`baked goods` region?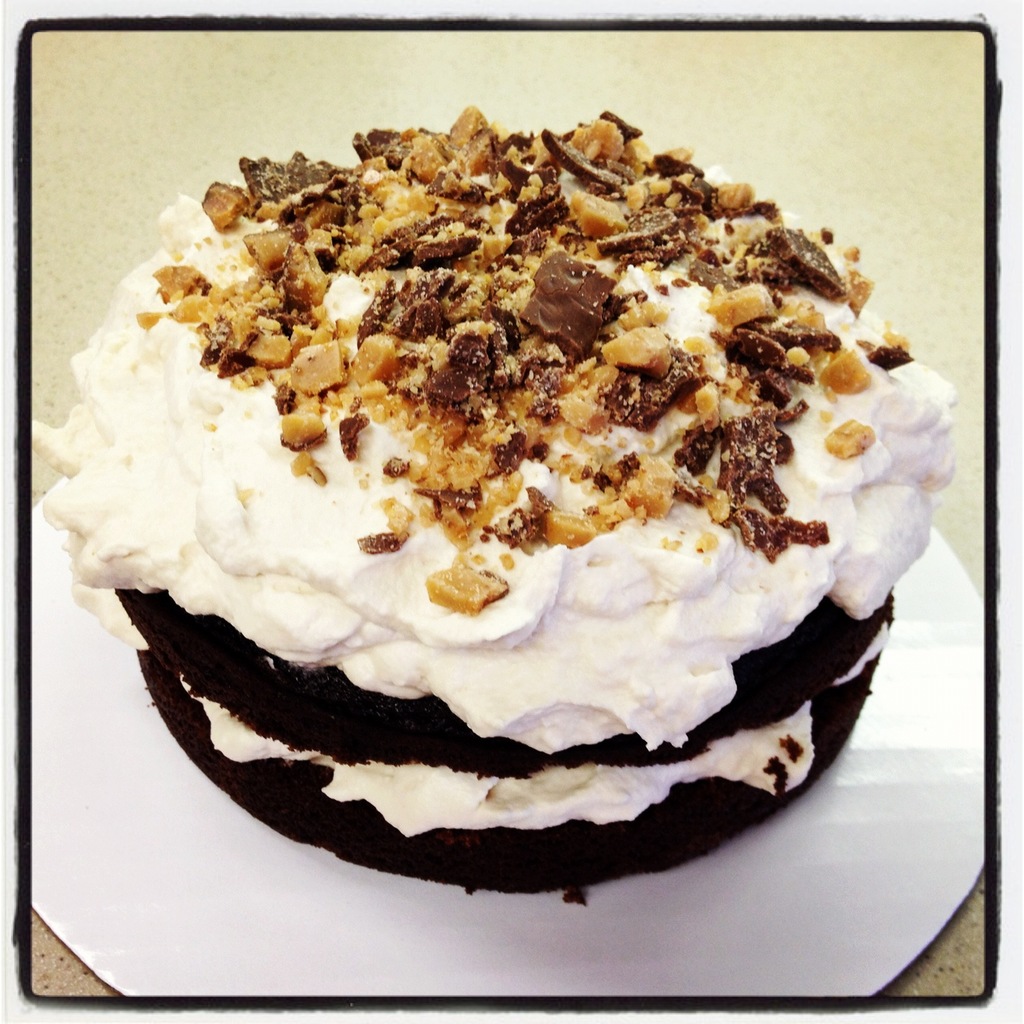
Rect(24, 100, 953, 908)
